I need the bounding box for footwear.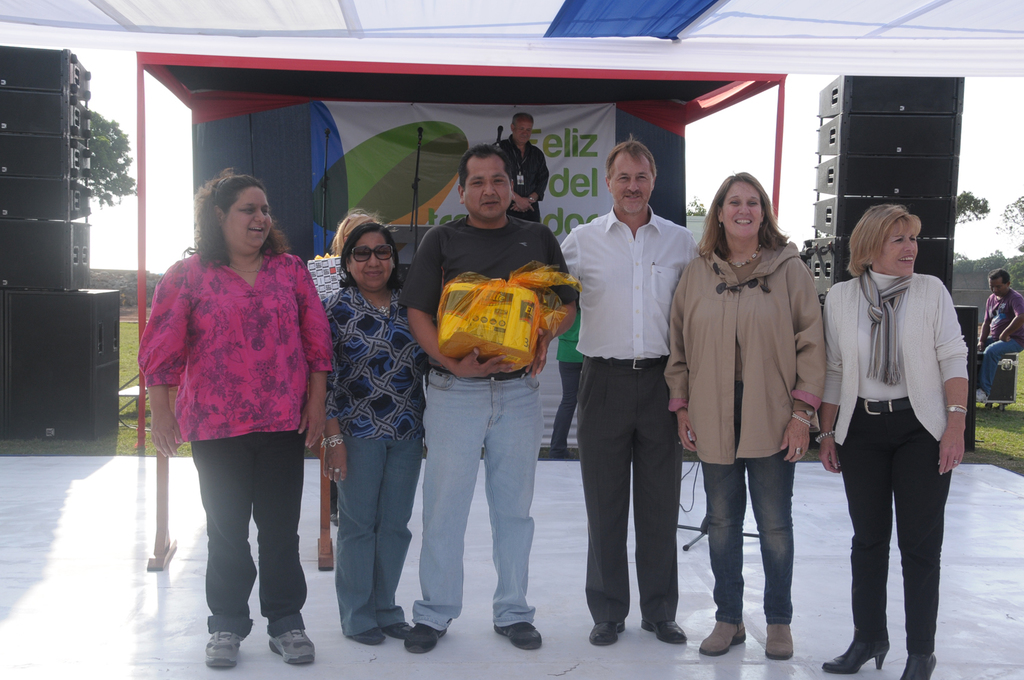
Here it is: 492:620:542:652.
